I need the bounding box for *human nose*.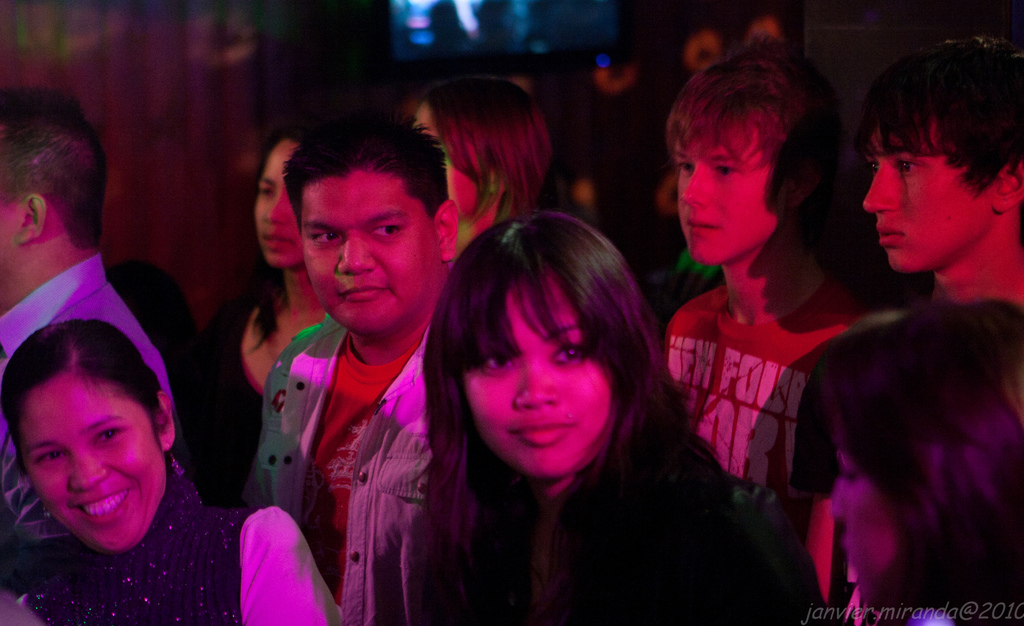
Here it is: x1=862 y1=169 x2=900 y2=212.
